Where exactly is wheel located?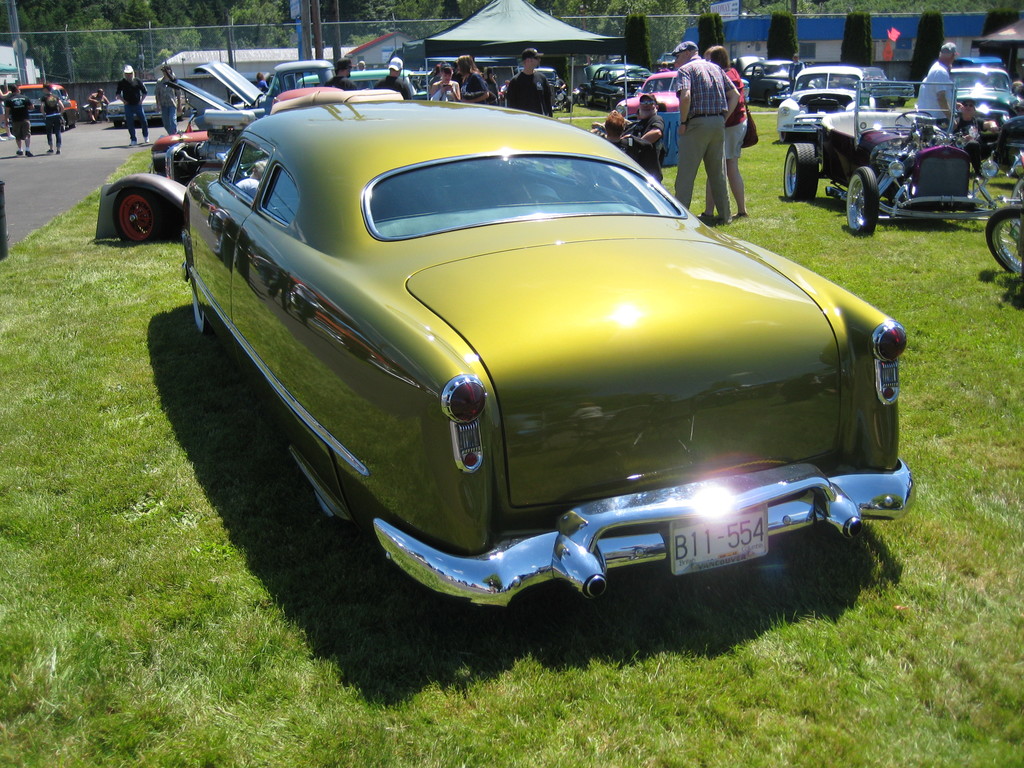
Its bounding box is bbox=(109, 122, 124, 129).
